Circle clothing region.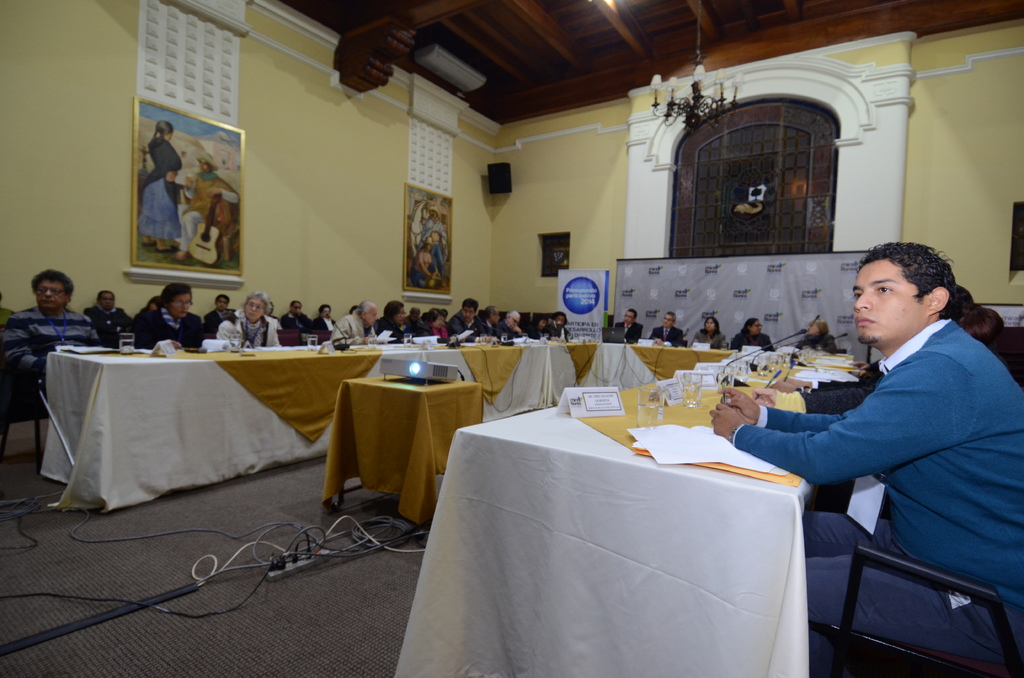
Region: region(641, 323, 690, 351).
